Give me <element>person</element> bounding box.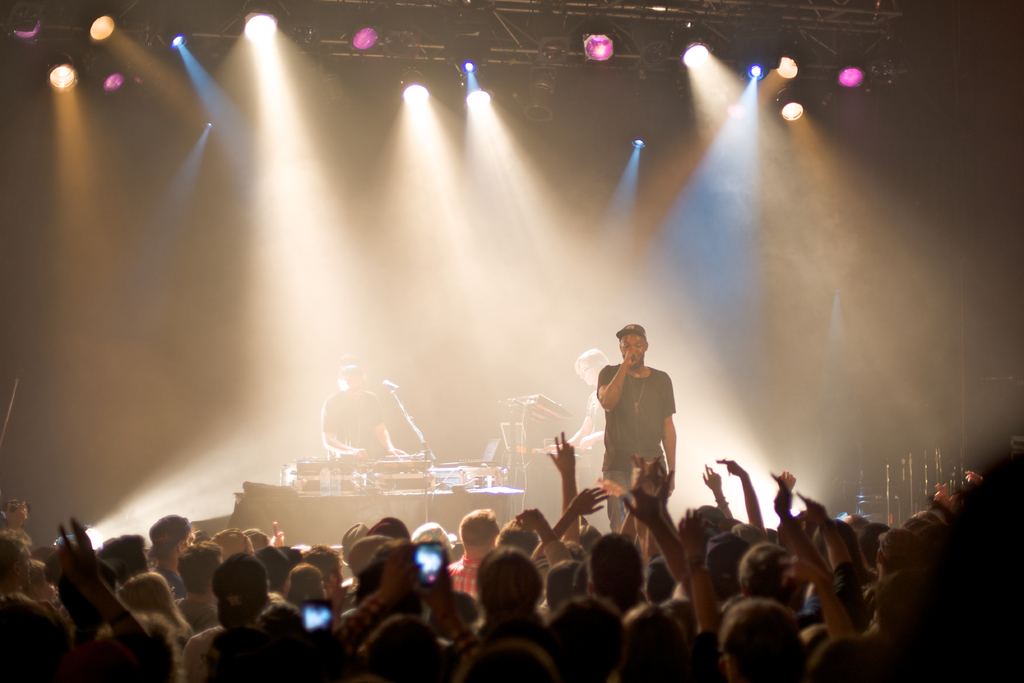
detection(582, 323, 685, 541).
